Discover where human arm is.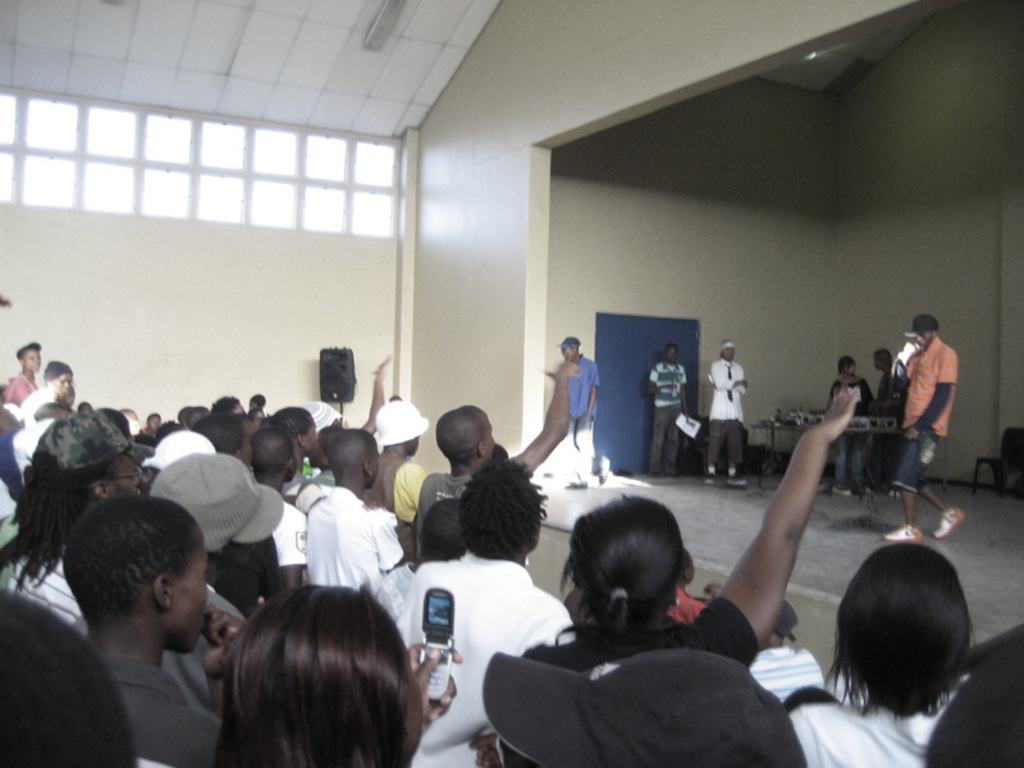
Discovered at bbox(494, 355, 585, 479).
